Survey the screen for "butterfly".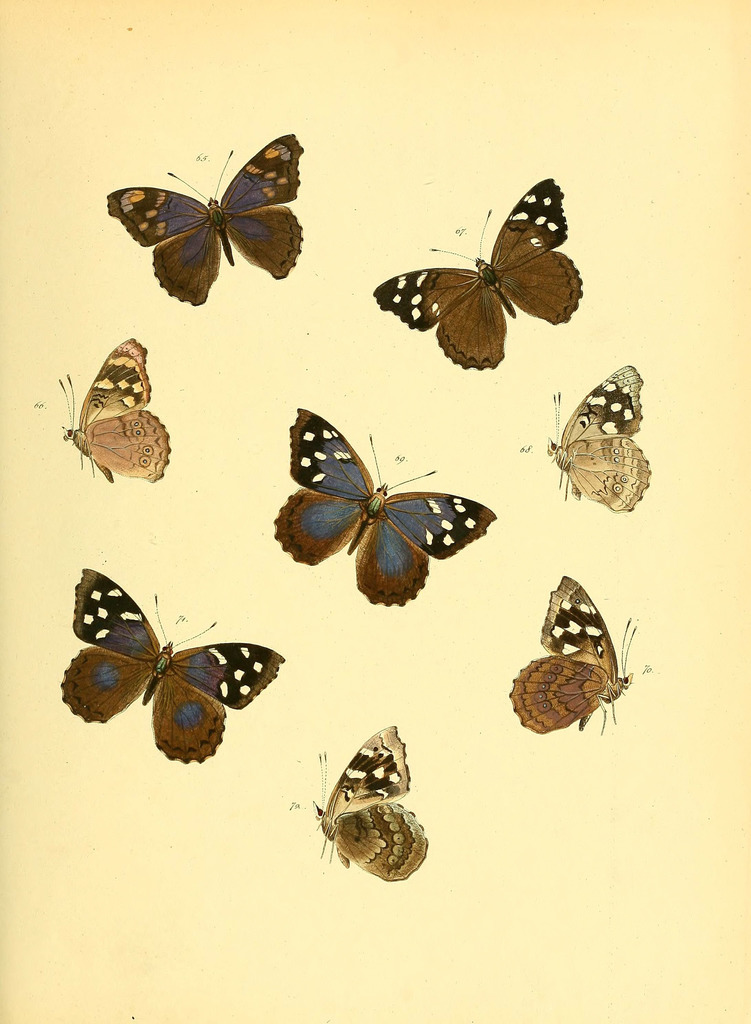
Survey found: [x1=511, y1=573, x2=649, y2=731].
